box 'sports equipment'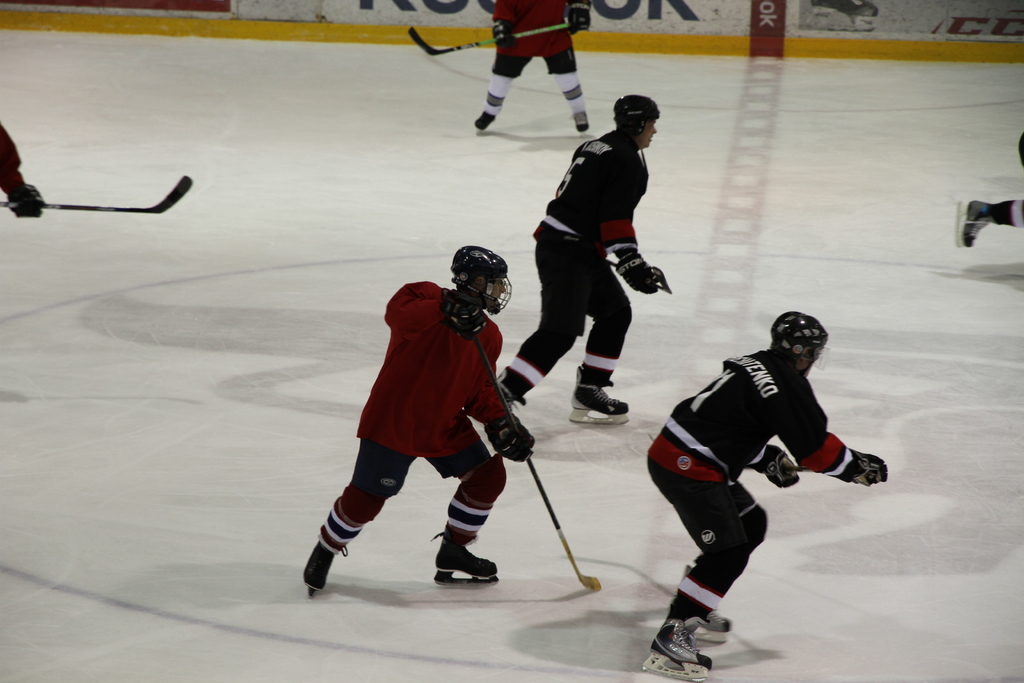
detection(1, 176, 192, 214)
